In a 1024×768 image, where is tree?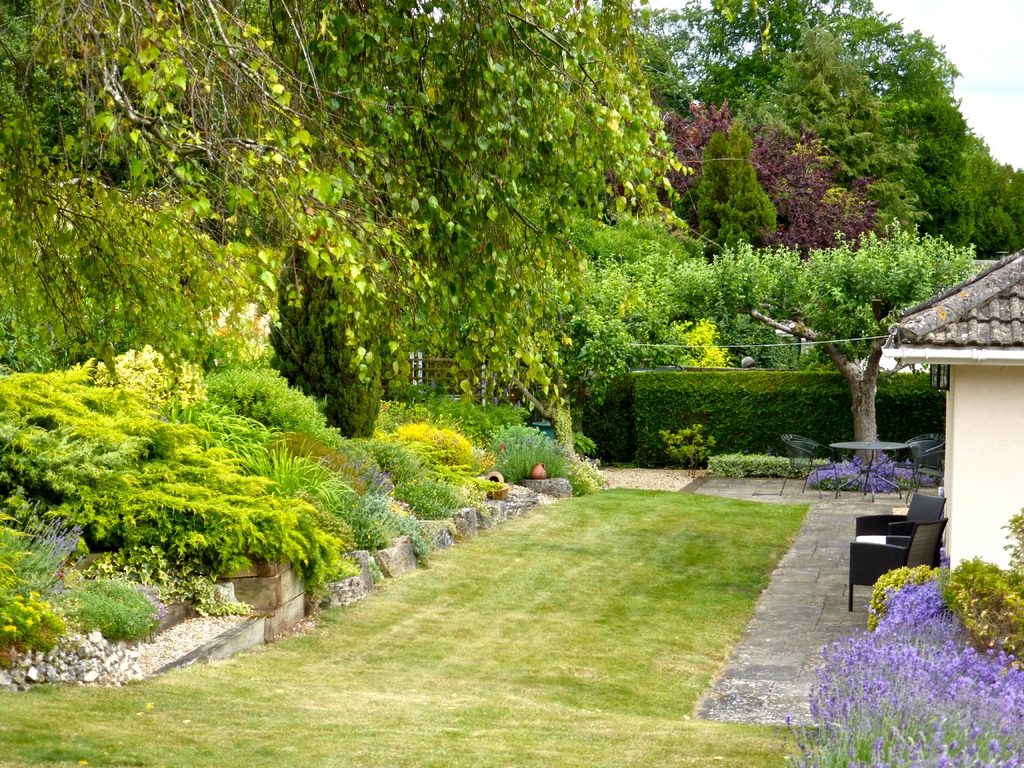
box=[252, 237, 396, 462].
